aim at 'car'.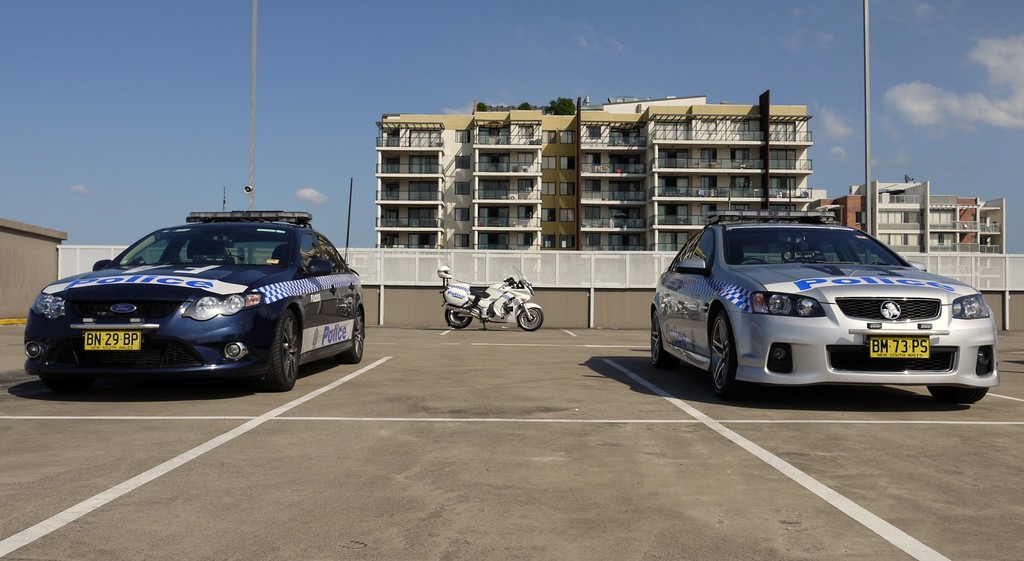
Aimed at [x1=20, y1=175, x2=366, y2=391].
